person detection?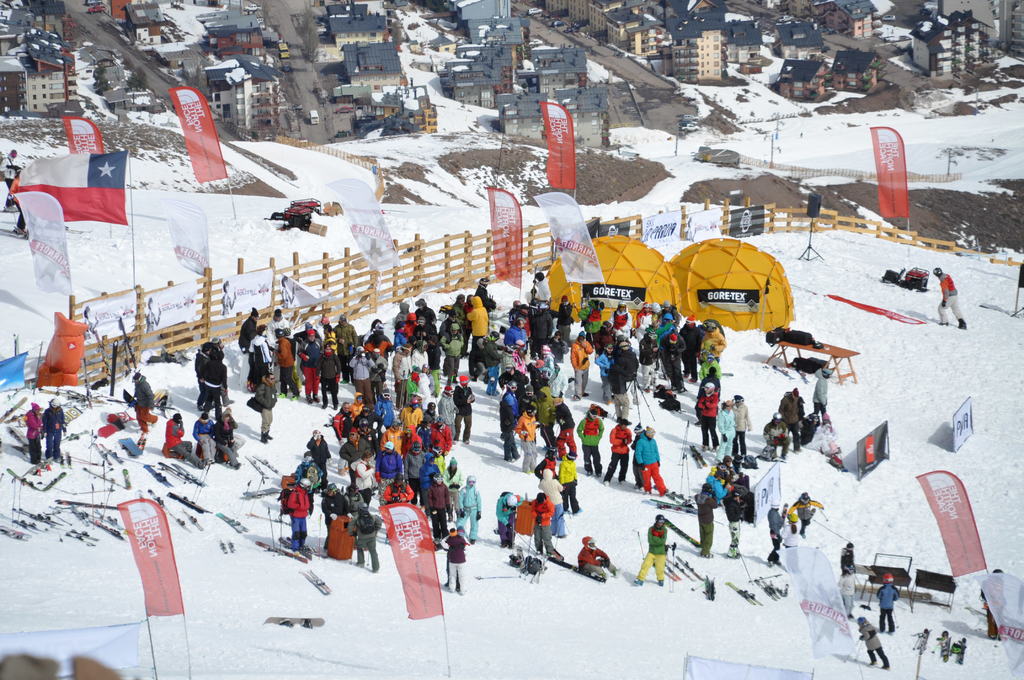
(x1=601, y1=416, x2=636, y2=487)
